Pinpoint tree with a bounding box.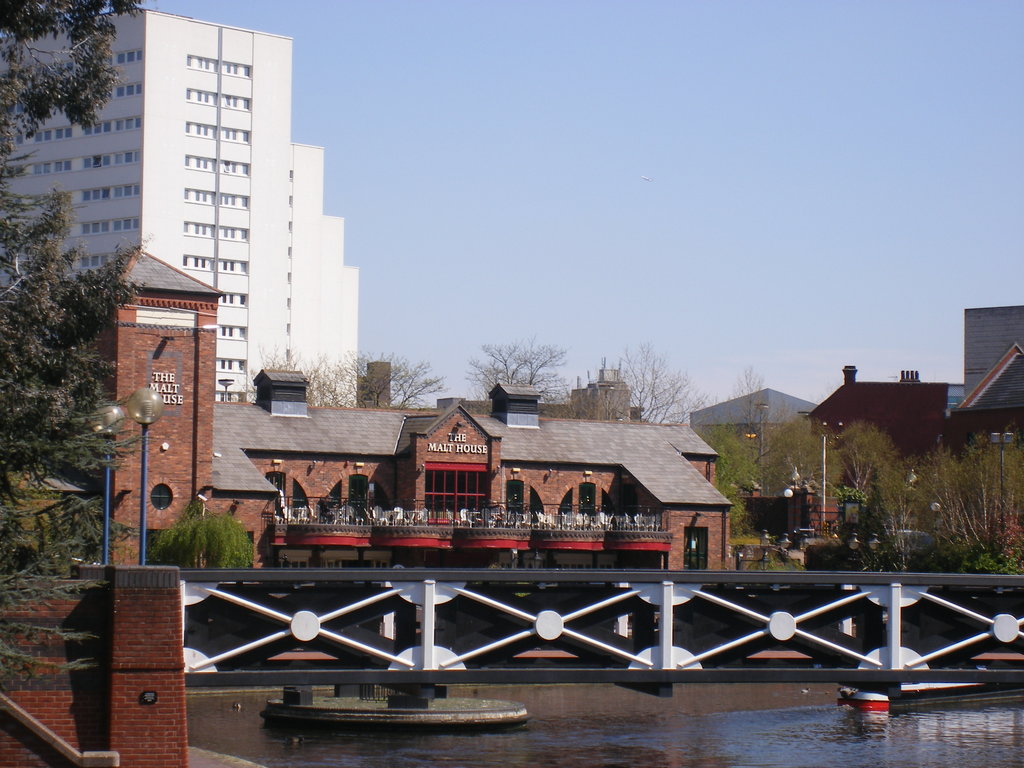
detection(593, 338, 710, 422).
